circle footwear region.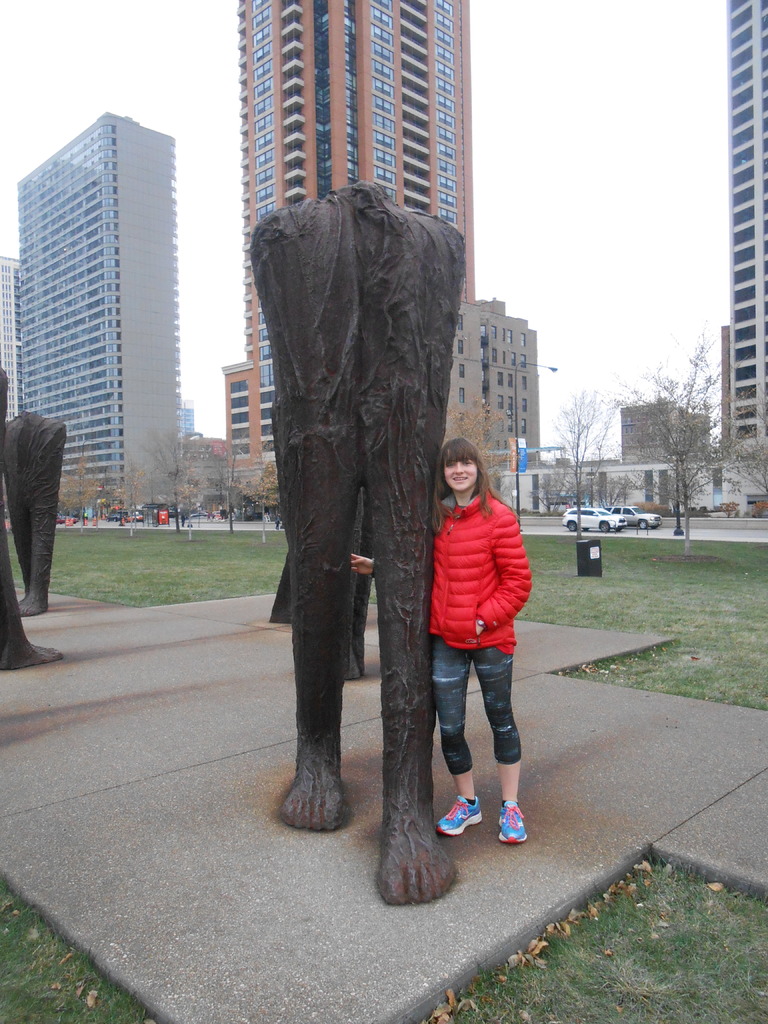
Region: <box>495,799,528,843</box>.
